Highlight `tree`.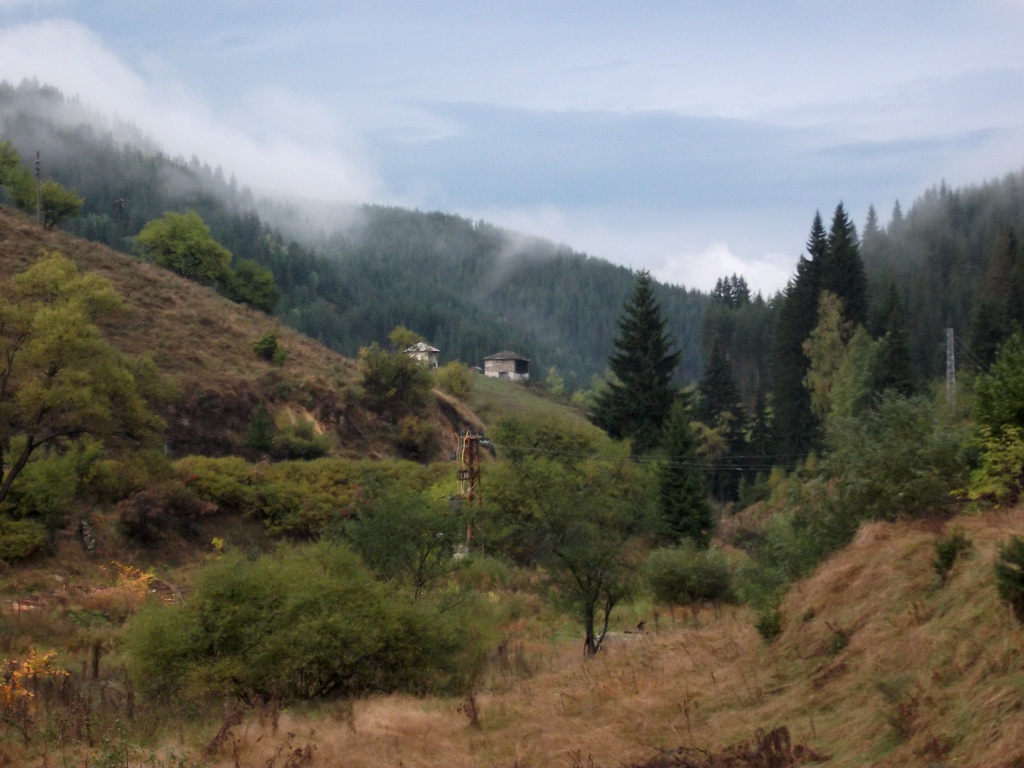
Highlighted region: select_region(484, 447, 679, 653).
